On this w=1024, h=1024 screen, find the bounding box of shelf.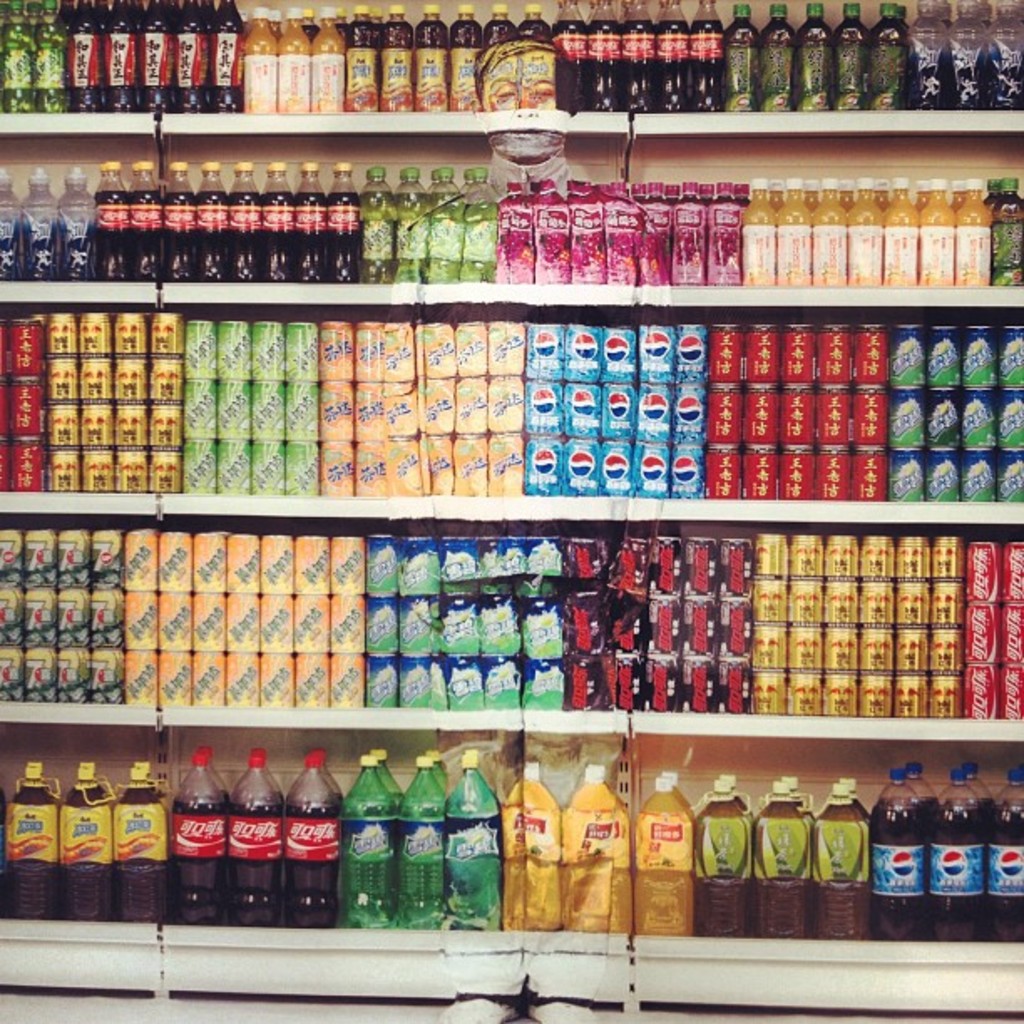
Bounding box: {"left": 0, "top": 136, "right": 1022, "bottom": 306}.
